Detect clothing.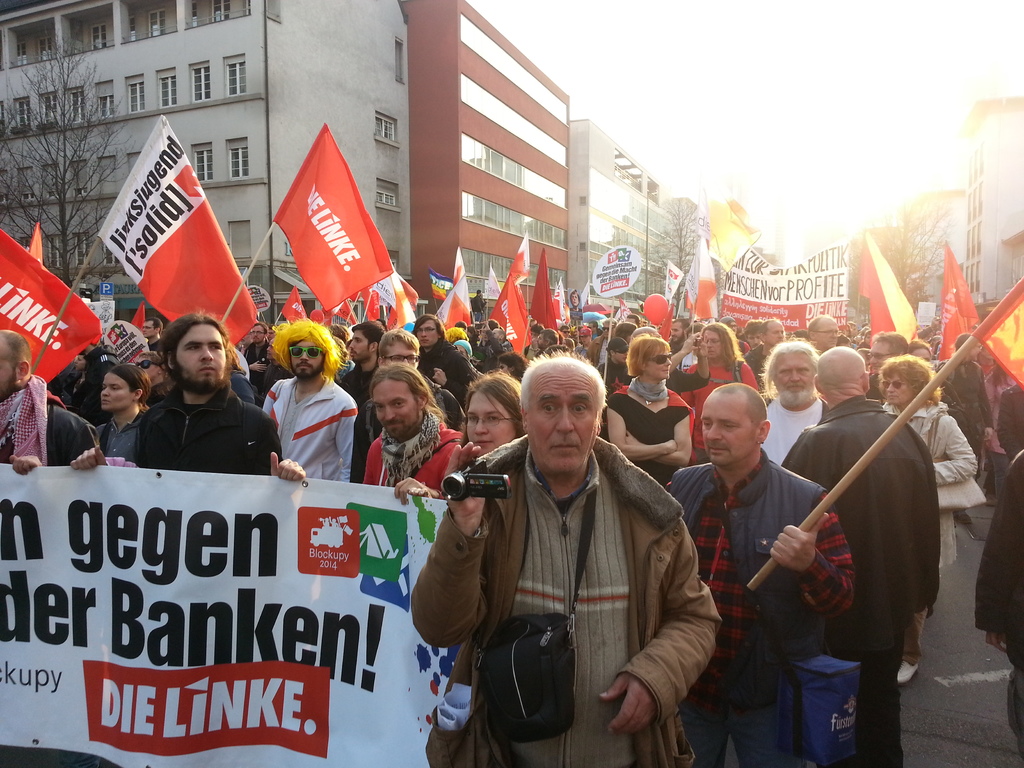
Detected at [left=349, top=348, right=379, bottom=395].
